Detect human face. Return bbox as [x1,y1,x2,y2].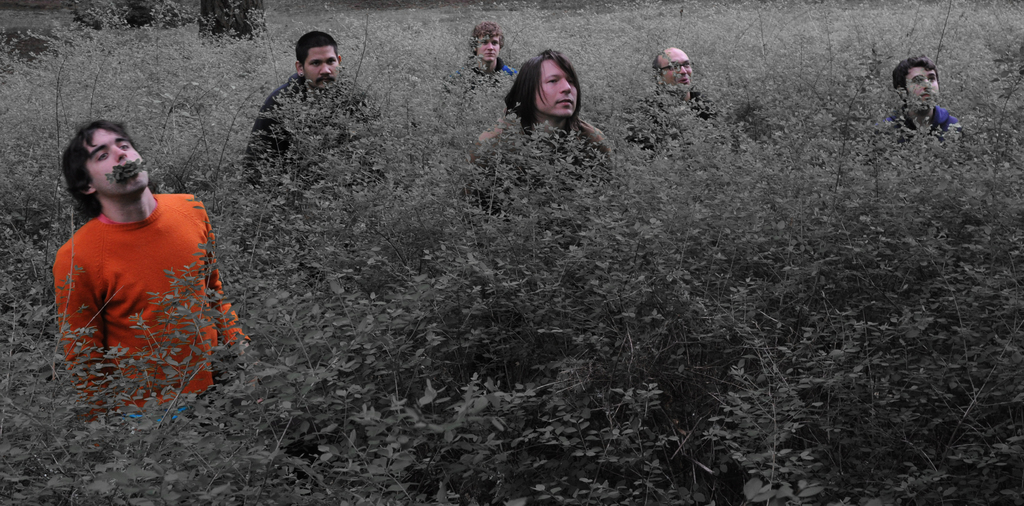
[303,43,339,81].
